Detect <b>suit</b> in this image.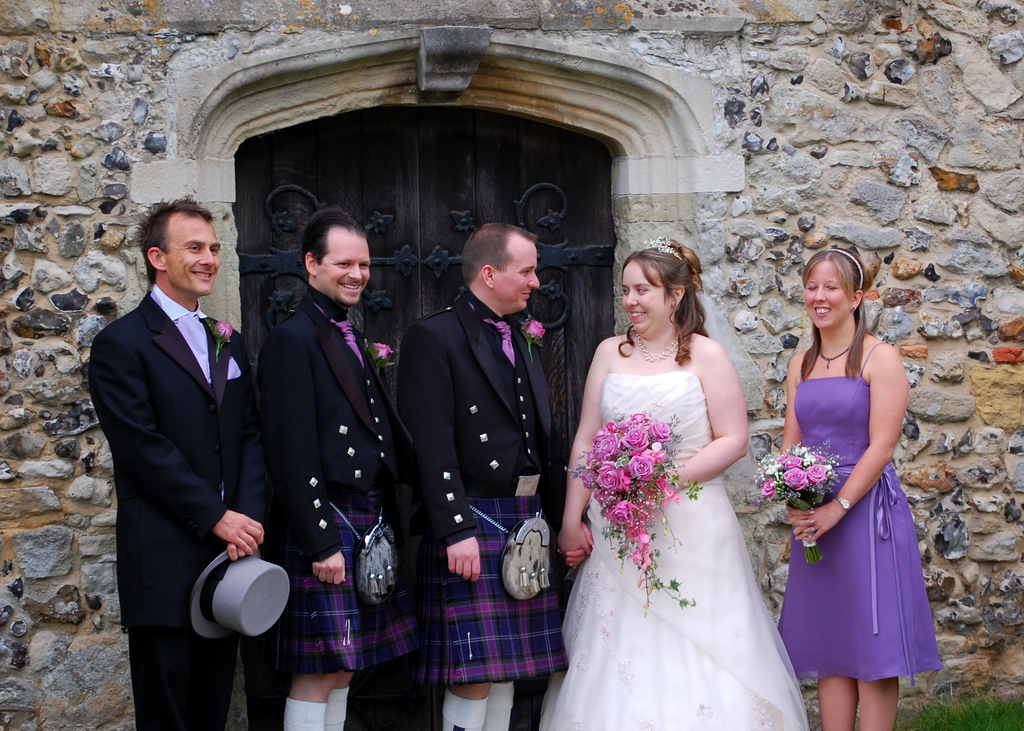
Detection: [x1=268, y1=285, x2=397, y2=574].
